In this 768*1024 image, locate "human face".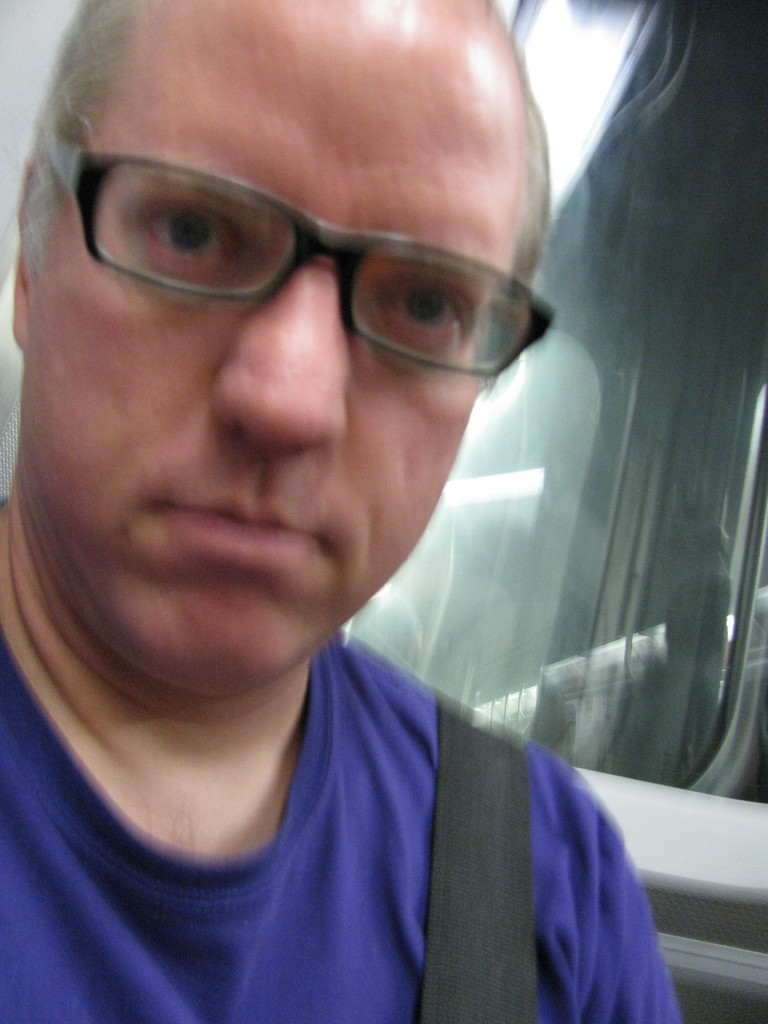
Bounding box: <region>23, 0, 520, 669</region>.
